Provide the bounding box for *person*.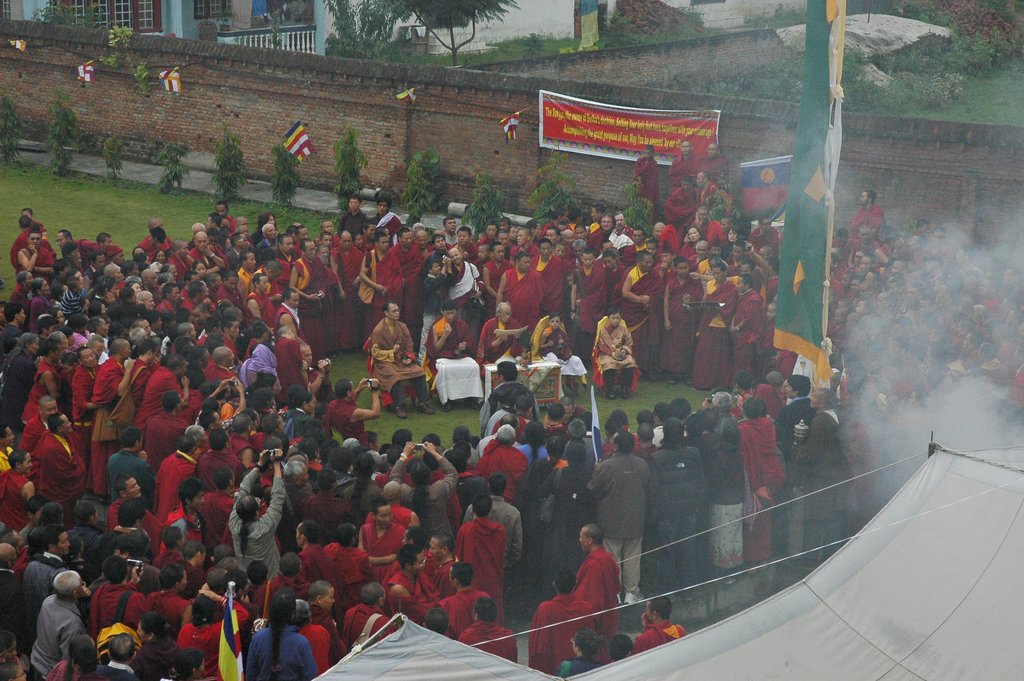
BBox(461, 470, 525, 562).
